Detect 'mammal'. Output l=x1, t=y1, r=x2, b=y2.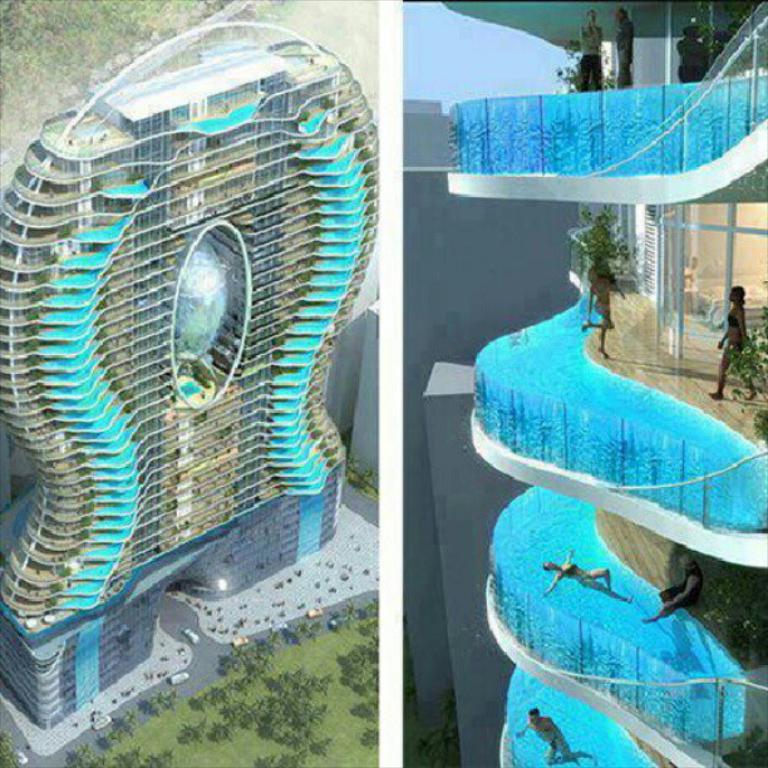
l=717, t=292, r=757, b=402.
